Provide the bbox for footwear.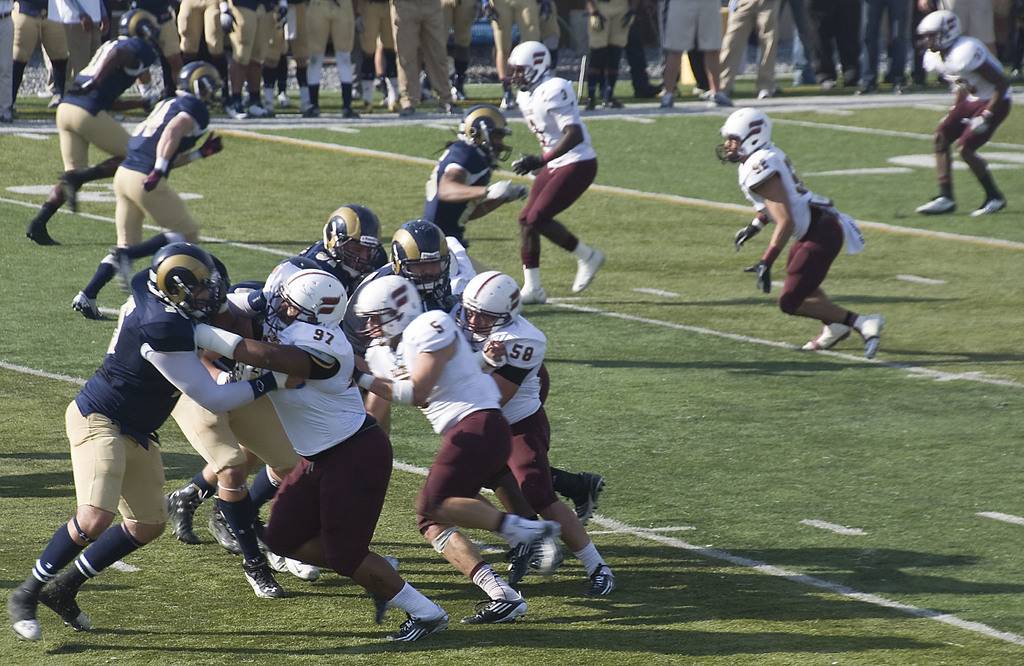
691 86 706 102.
